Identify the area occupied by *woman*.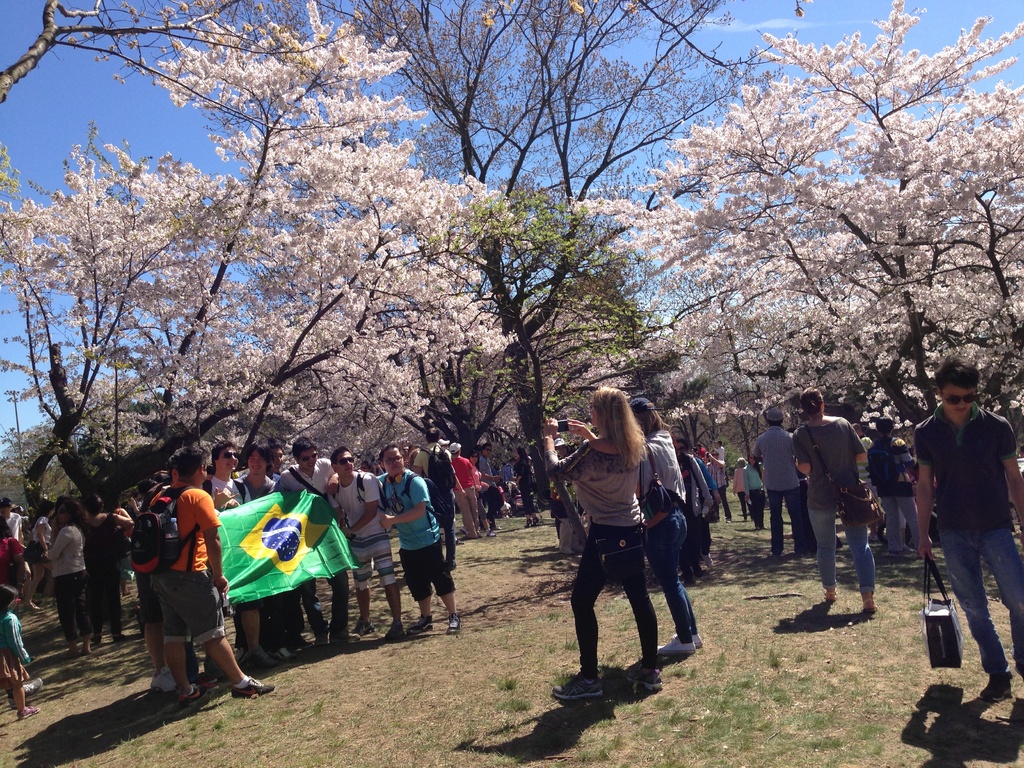
Area: box(29, 500, 53, 606).
